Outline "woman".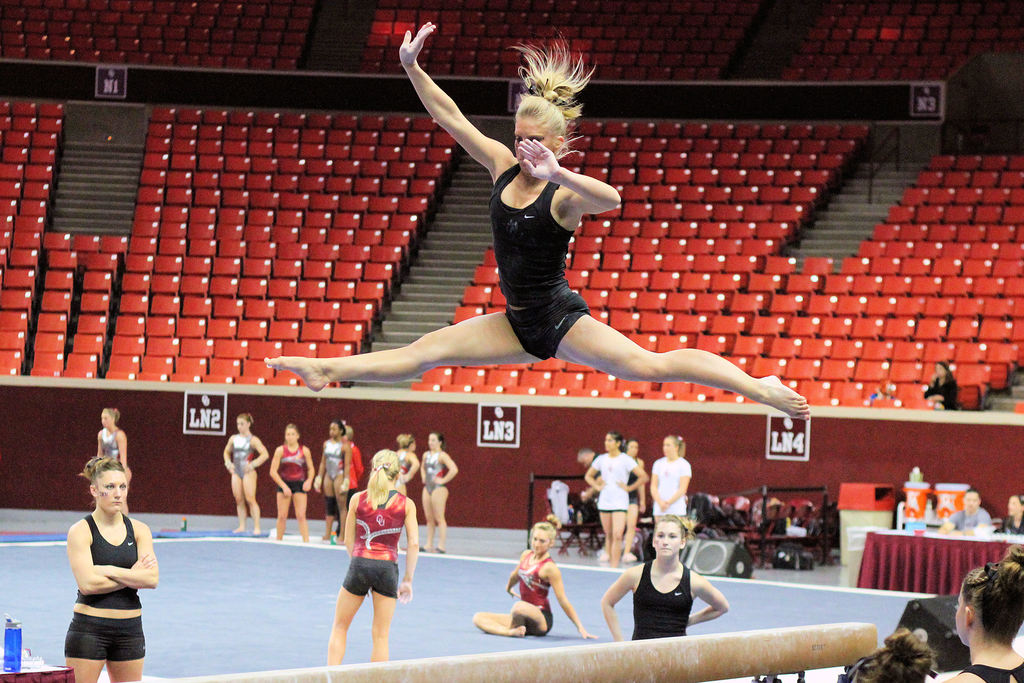
Outline: left=394, top=434, right=423, bottom=497.
